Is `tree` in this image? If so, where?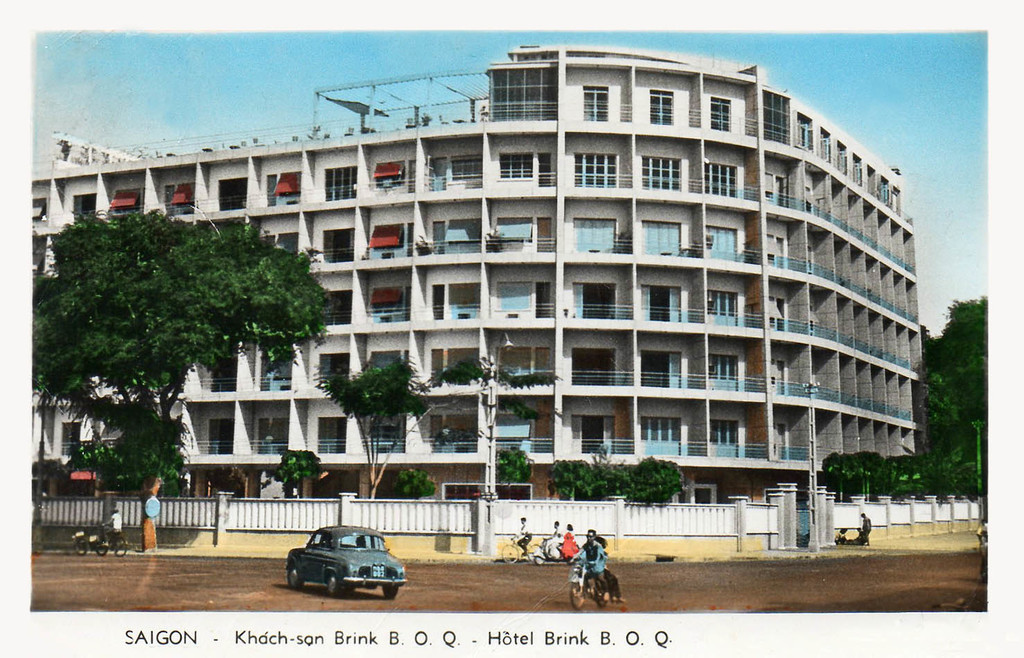
Yes, at 888,460,899,499.
